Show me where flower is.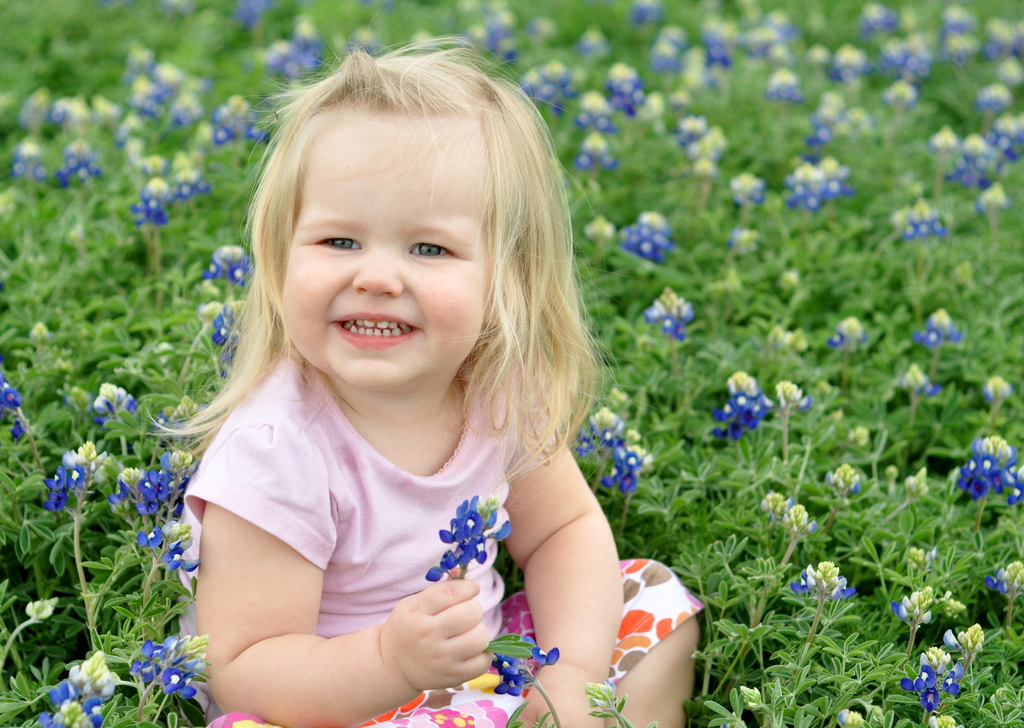
flower is at crop(758, 492, 819, 537).
